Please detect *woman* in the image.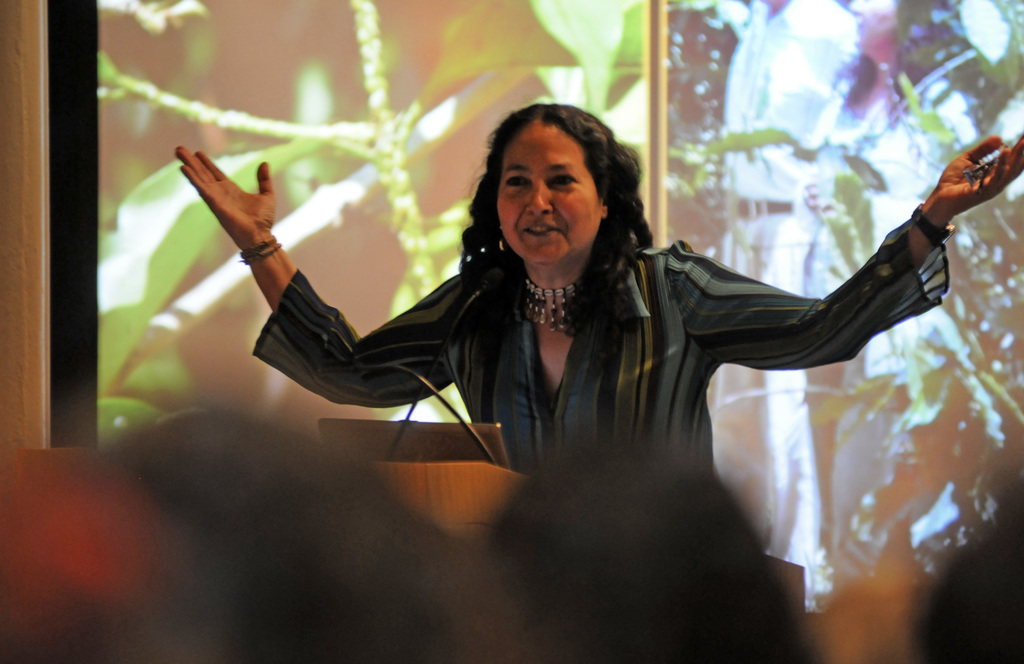
box(260, 90, 933, 620).
